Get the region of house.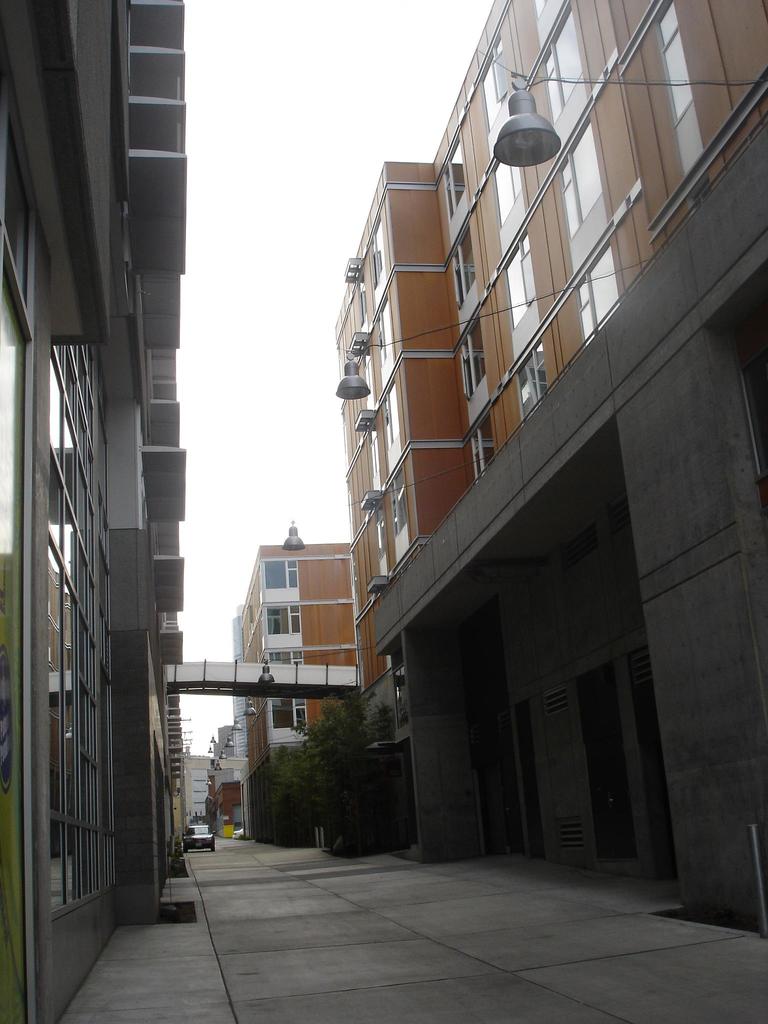
crop(0, 1, 202, 1023).
